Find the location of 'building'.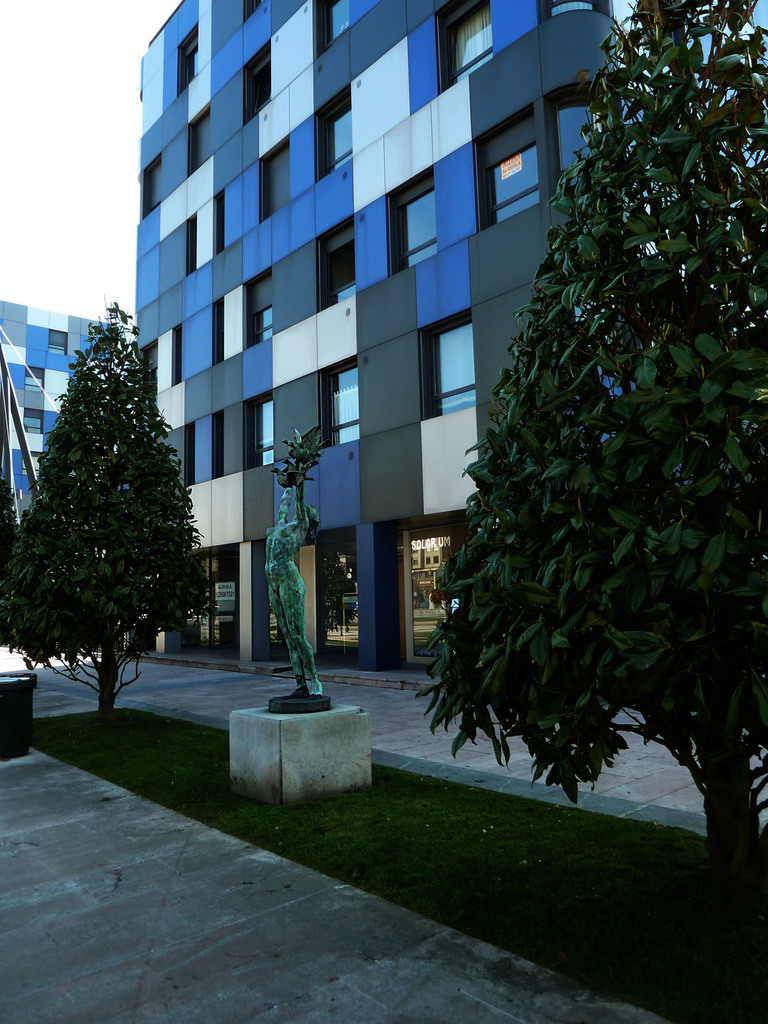
Location: box=[0, 293, 134, 522].
